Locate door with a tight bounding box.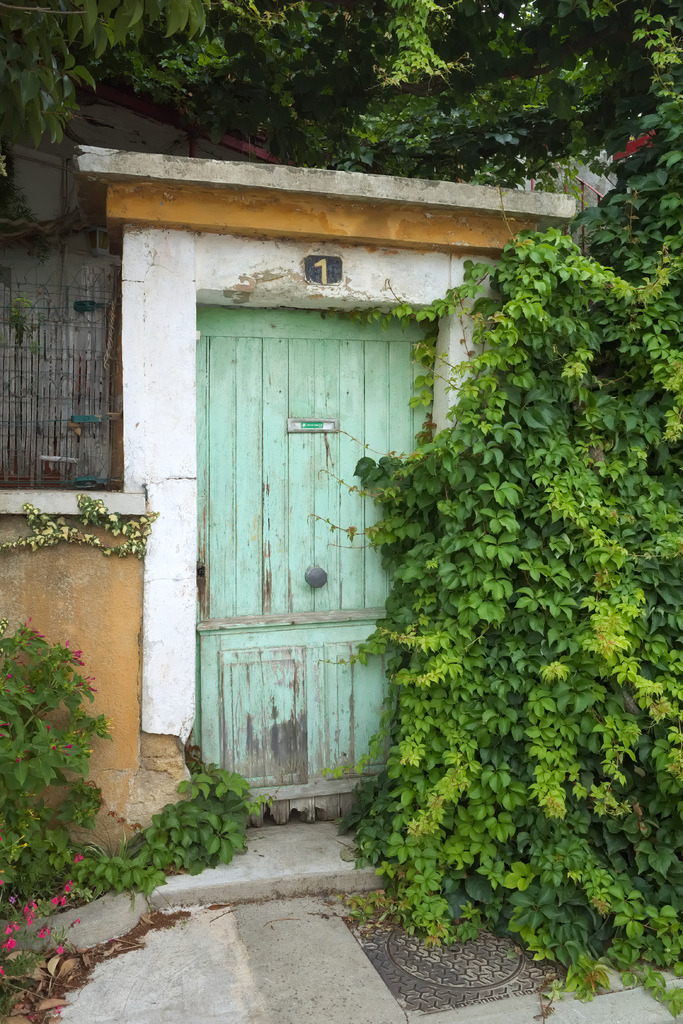
bbox(199, 332, 415, 817).
